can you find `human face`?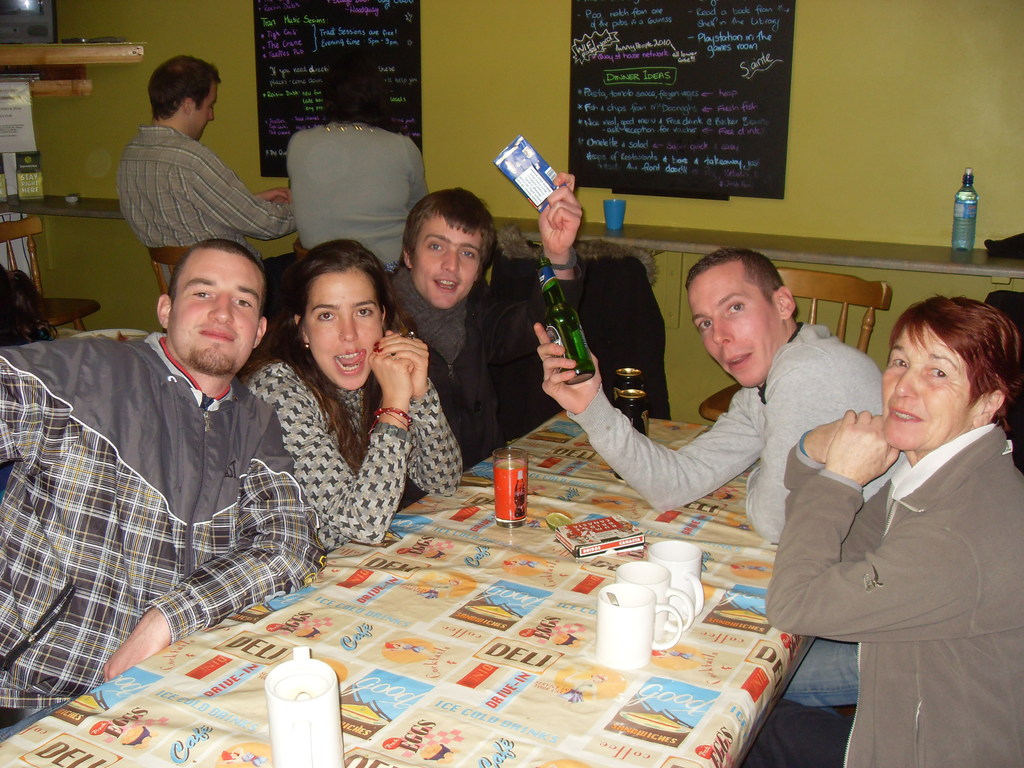
Yes, bounding box: bbox=[884, 323, 973, 452].
